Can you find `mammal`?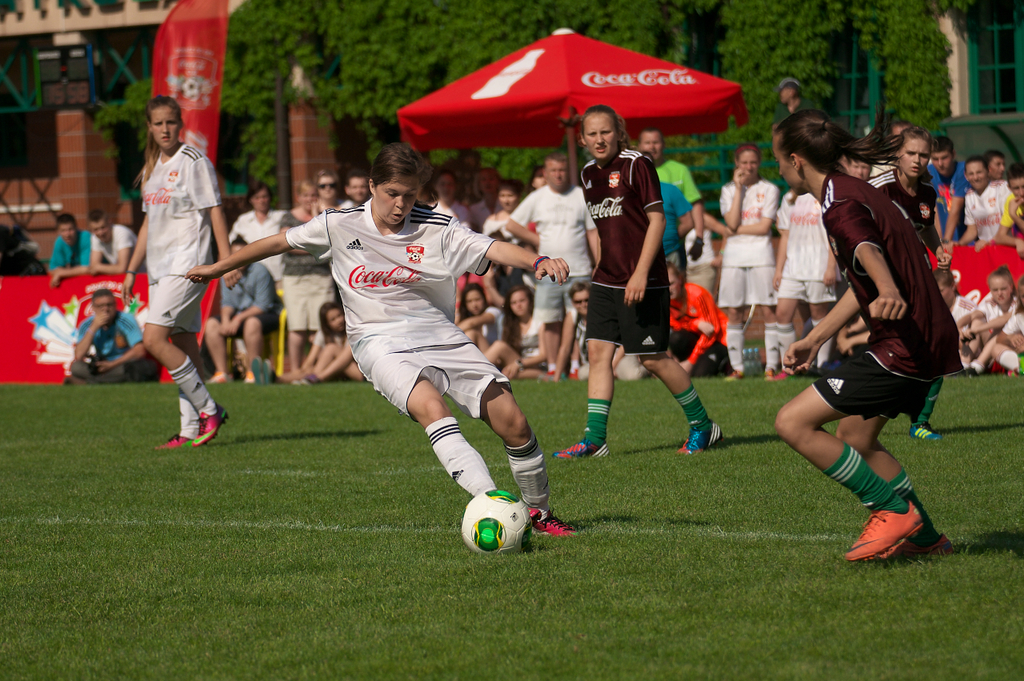
Yes, bounding box: 842,124,950,433.
